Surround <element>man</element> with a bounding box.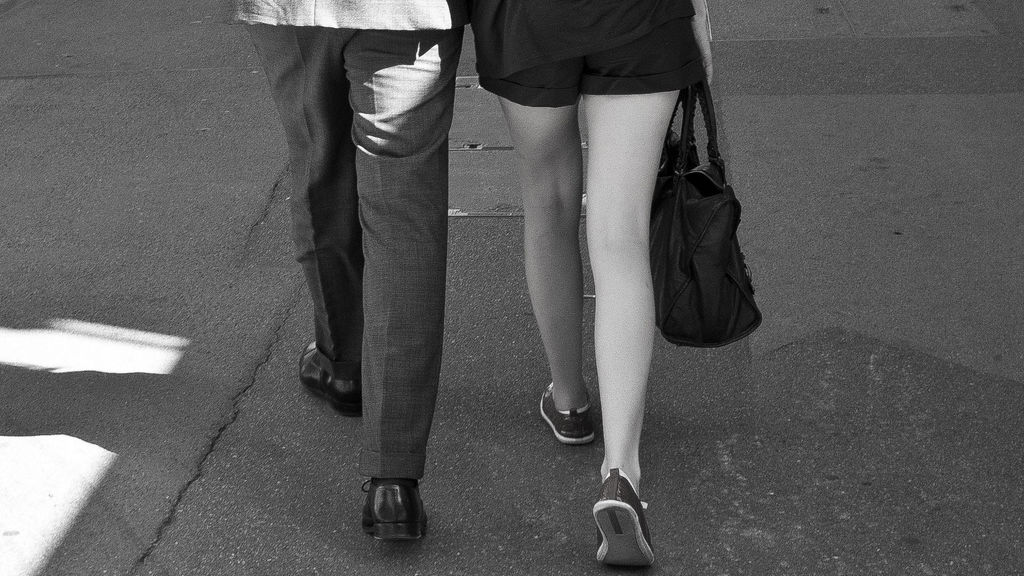
[257, 4, 469, 488].
